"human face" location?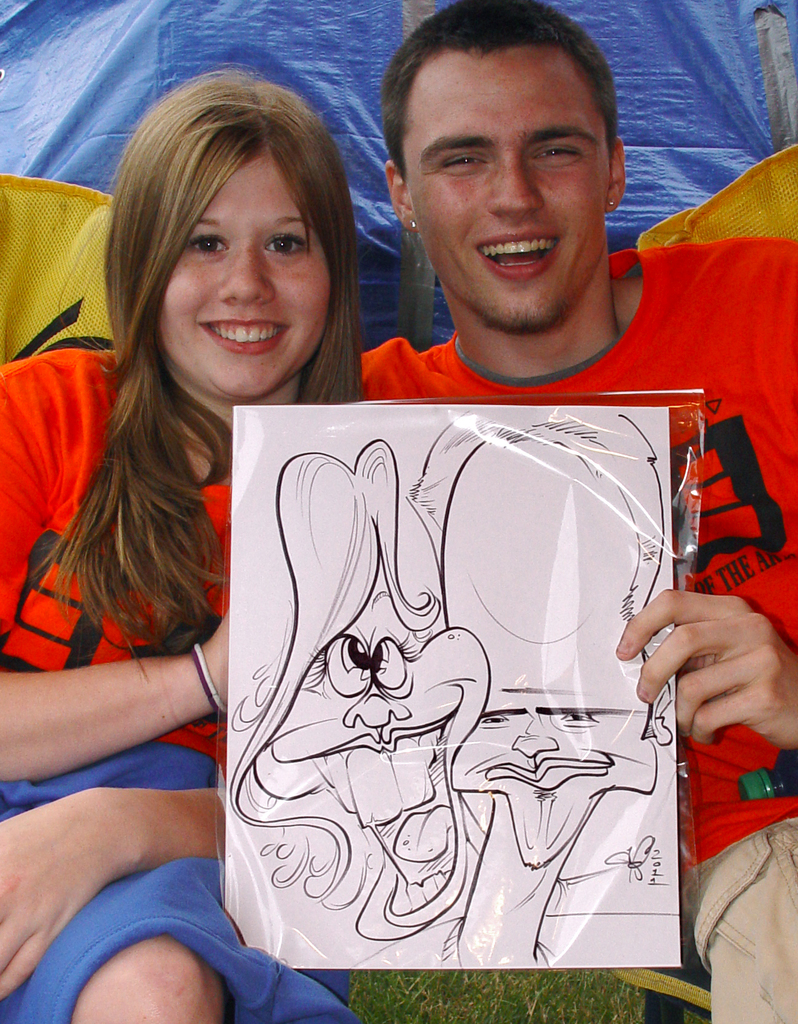
x1=153, y1=151, x2=325, y2=399
